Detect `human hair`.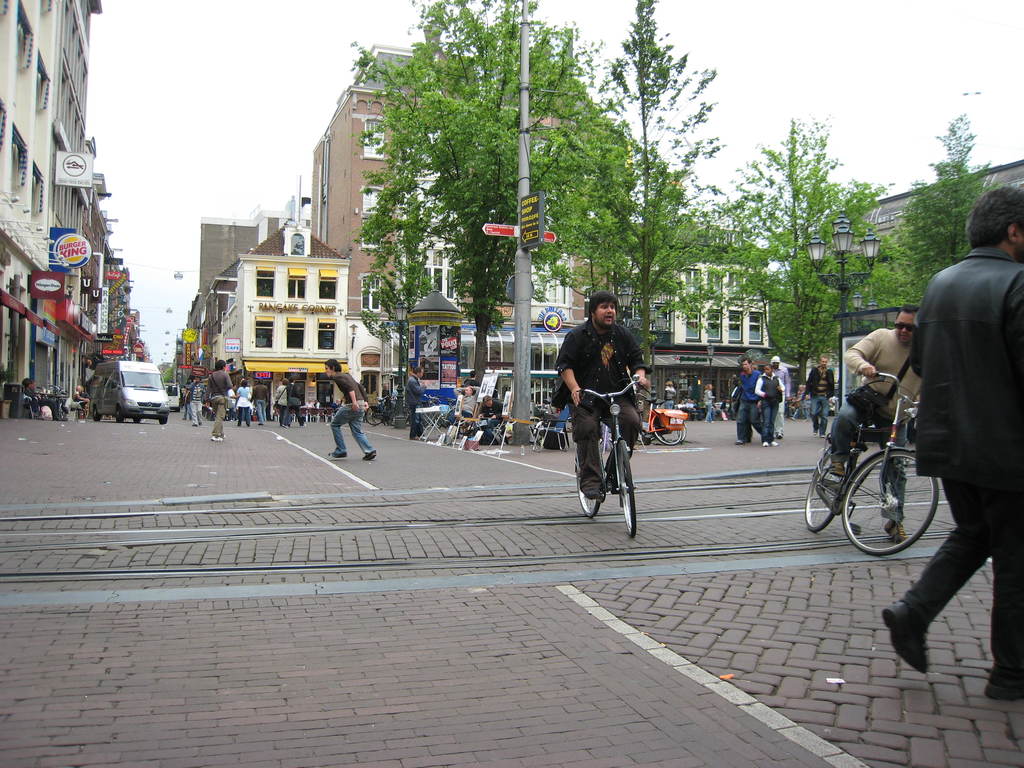
Detected at 214:358:226:371.
